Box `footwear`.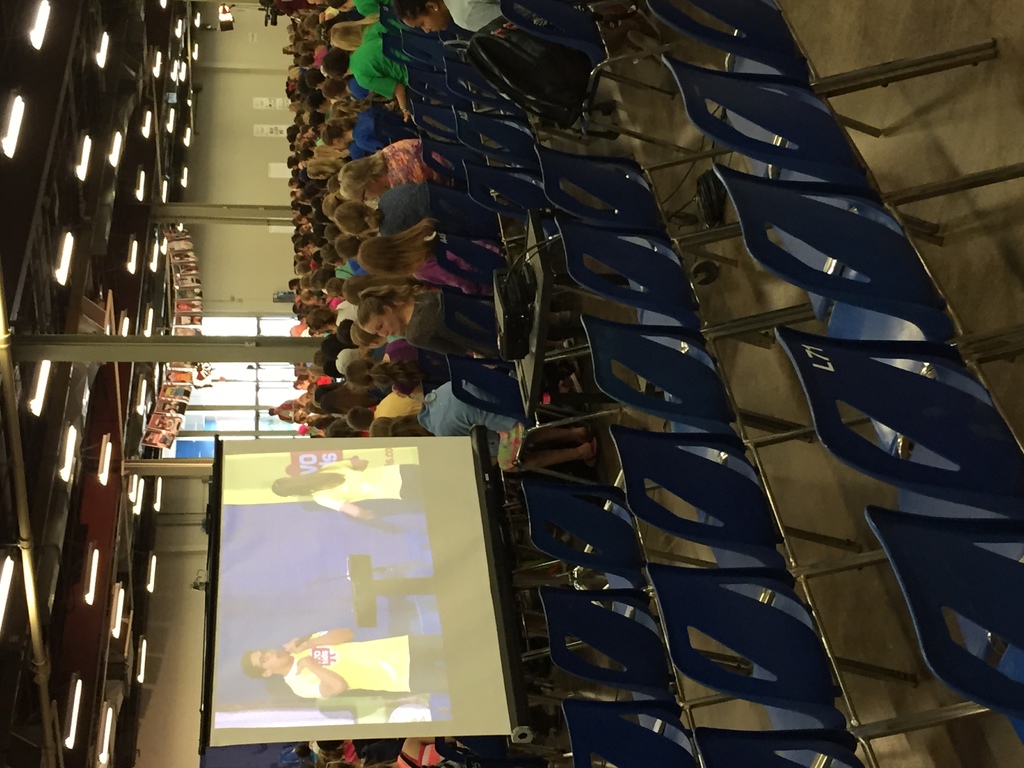
[left=620, top=4, right=663, bottom=51].
